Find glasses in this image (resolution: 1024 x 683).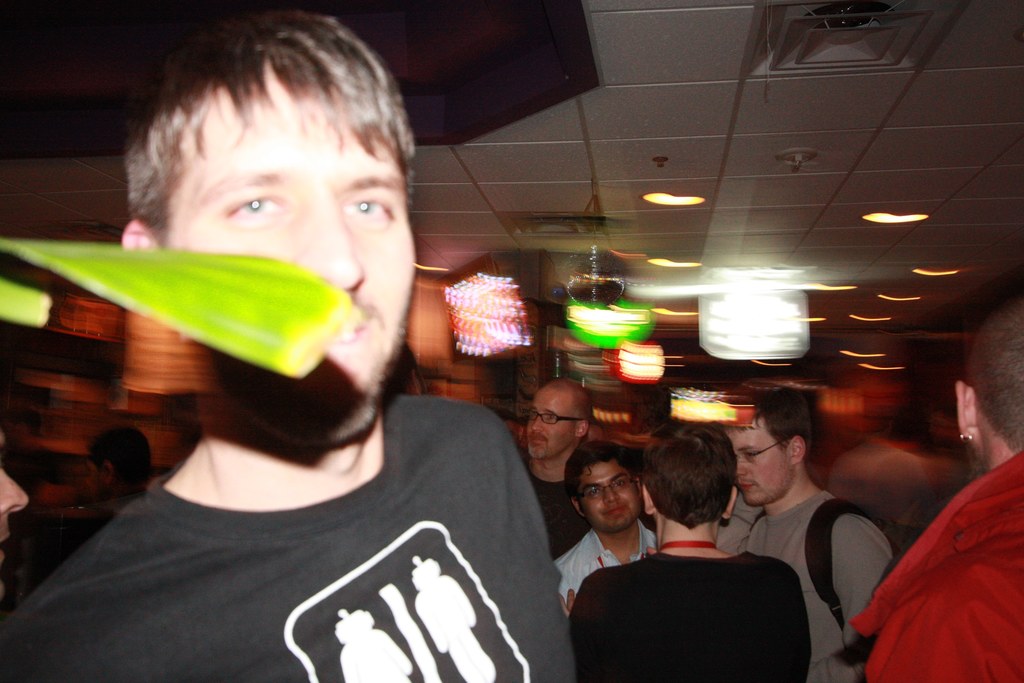
572, 475, 638, 504.
